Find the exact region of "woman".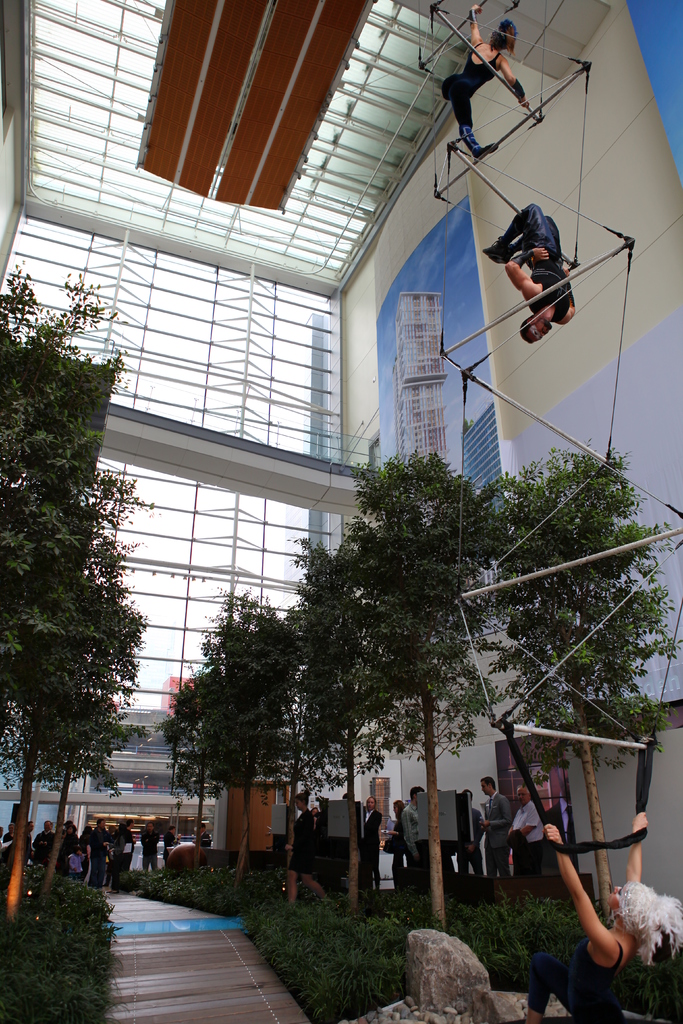
Exact region: {"x1": 361, "y1": 797, "x2": 385, "y2": 889}.
